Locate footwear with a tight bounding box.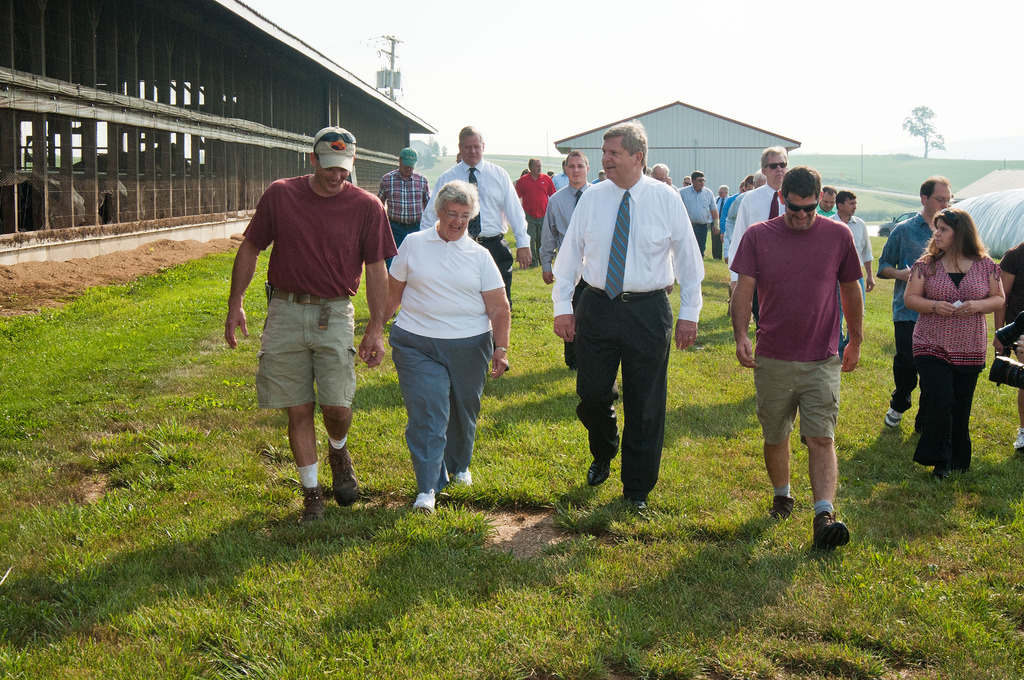
(798,505,864,565).
